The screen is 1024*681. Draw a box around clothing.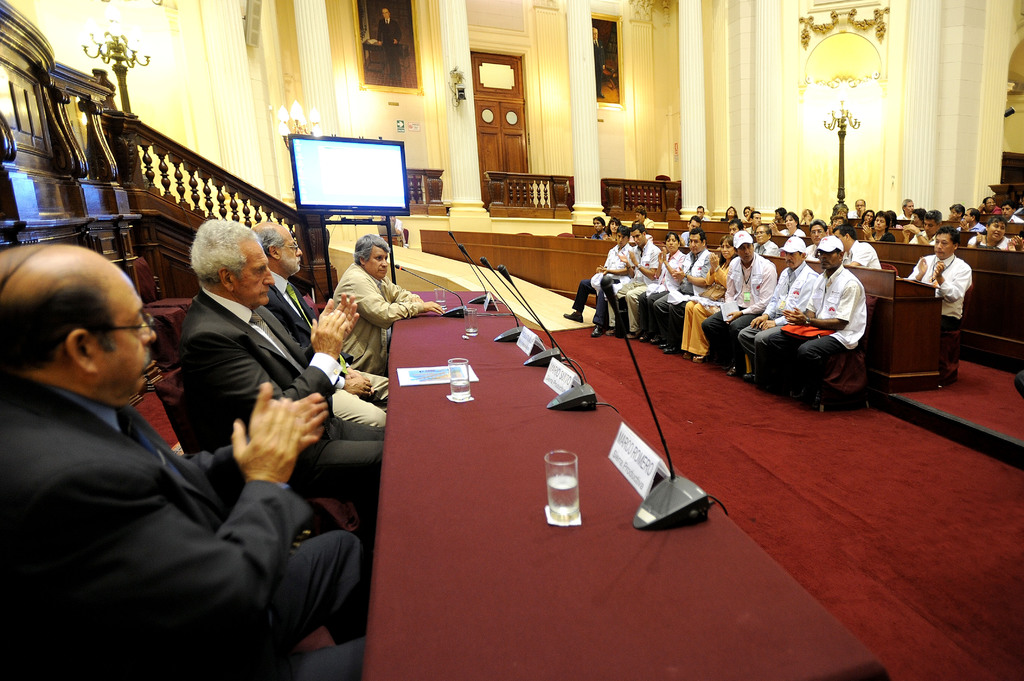
locate(905, 253, 971, 365).
